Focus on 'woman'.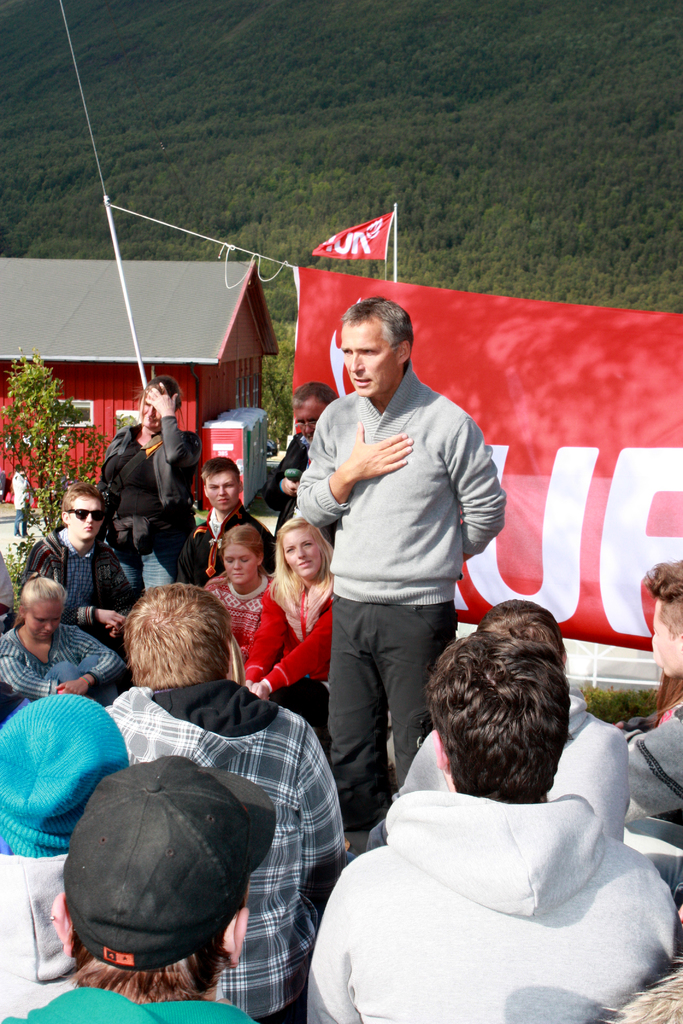
Focused at <bbox>238, 521, 334, 726</bbox>.
